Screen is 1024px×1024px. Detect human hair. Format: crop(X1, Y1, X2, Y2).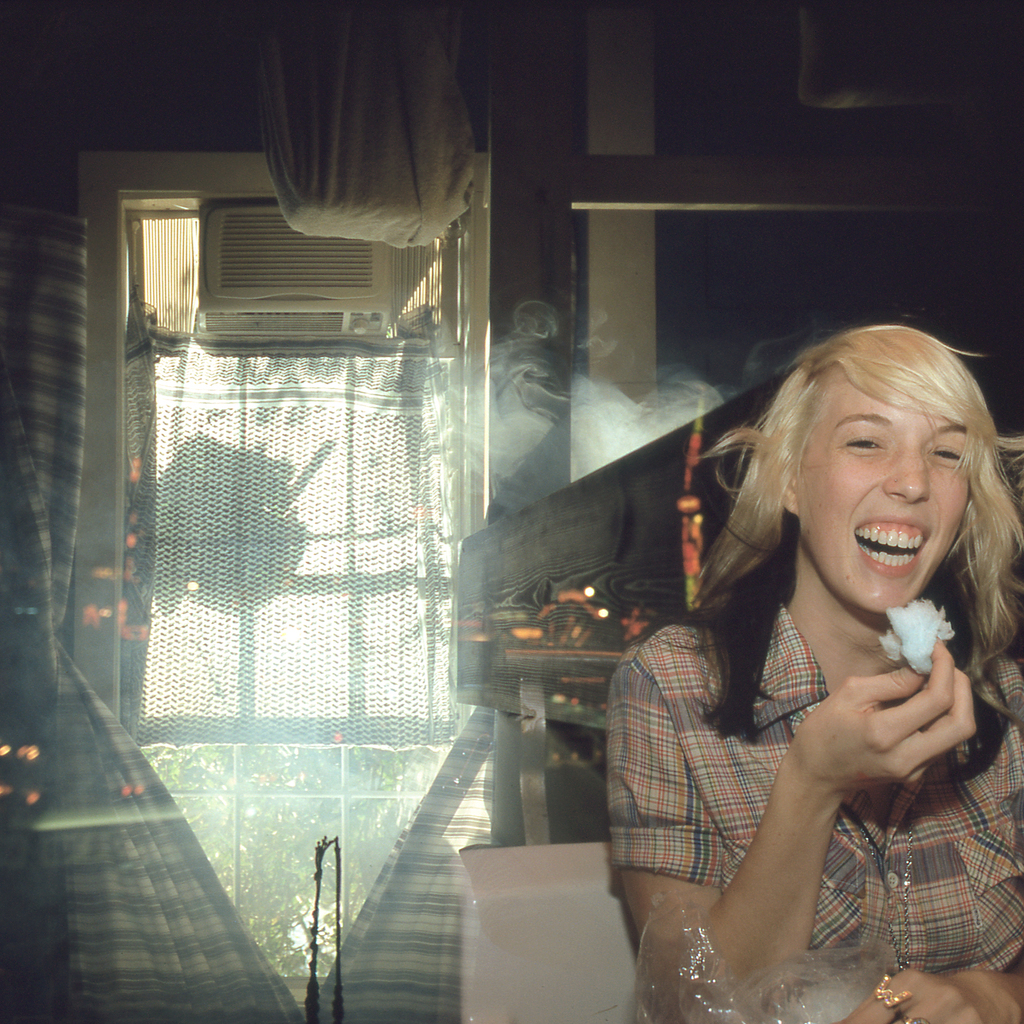
crop(696, 321, 988, 751).
